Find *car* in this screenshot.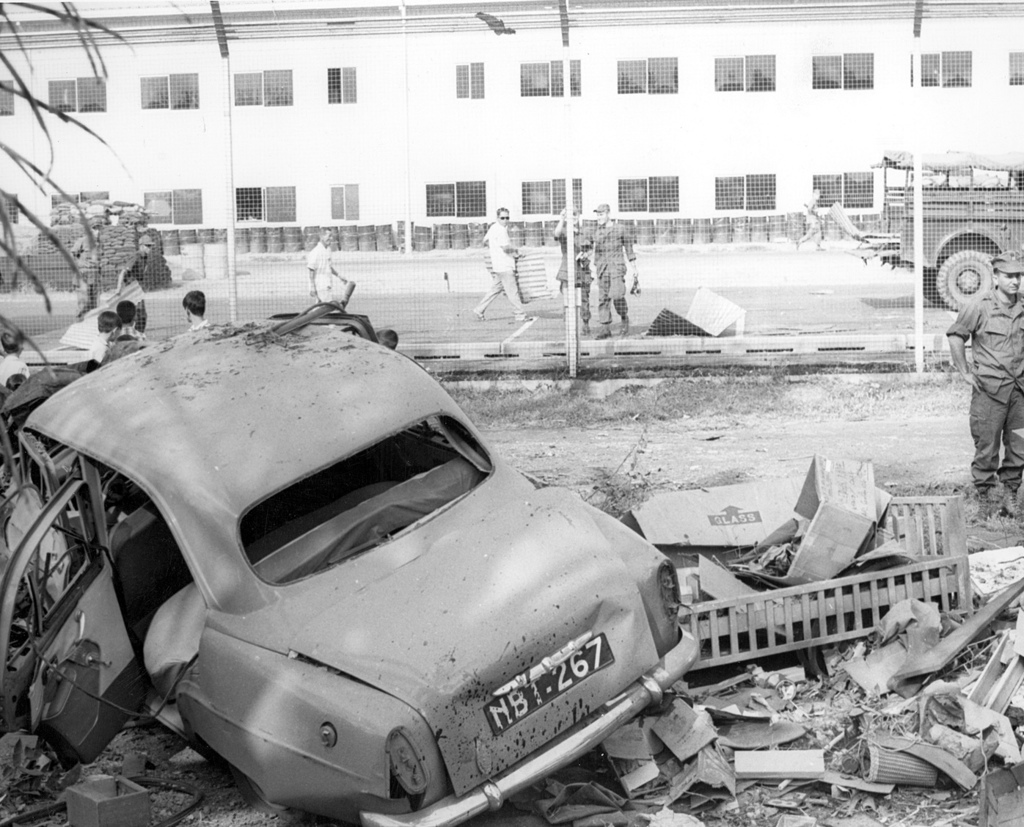
The bounding box for *car* is [25,275,688,820].
